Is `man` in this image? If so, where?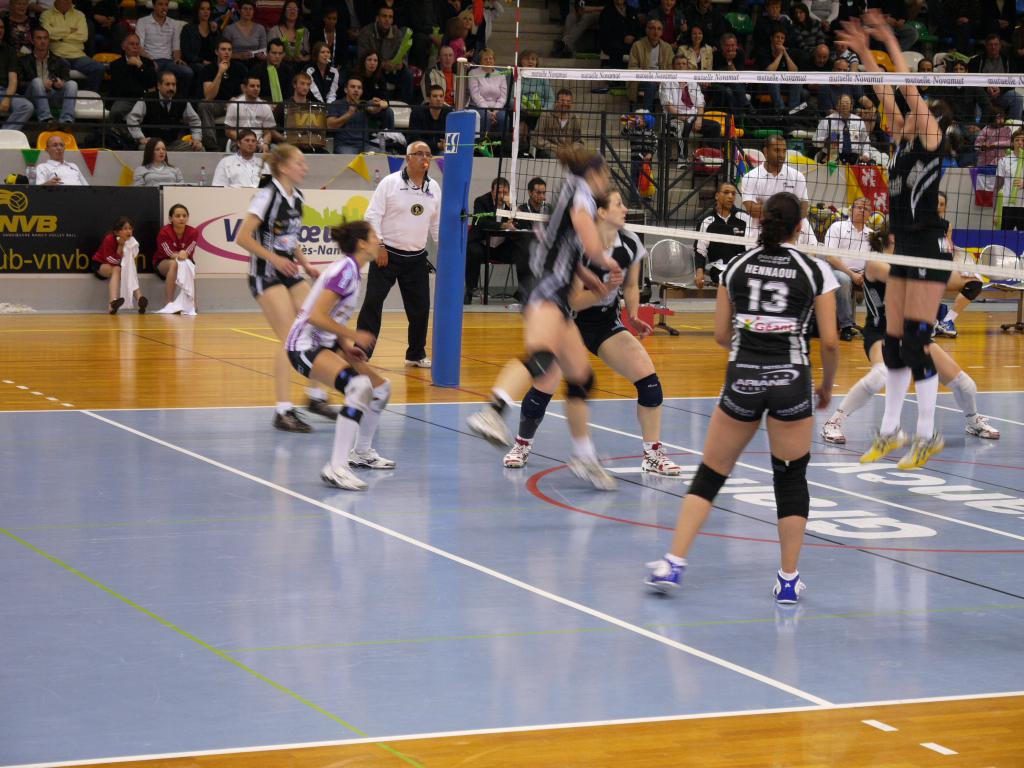
Yes, at 200 40 247 148.
